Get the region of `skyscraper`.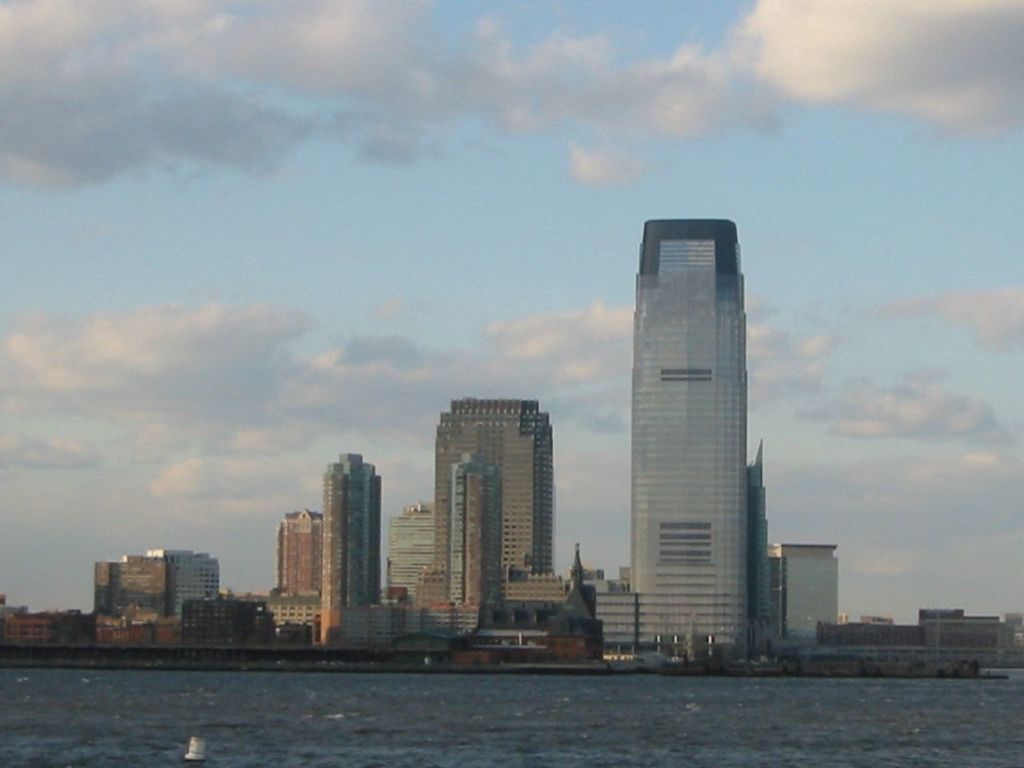
<region>782, 543, 842, 652</region>.
